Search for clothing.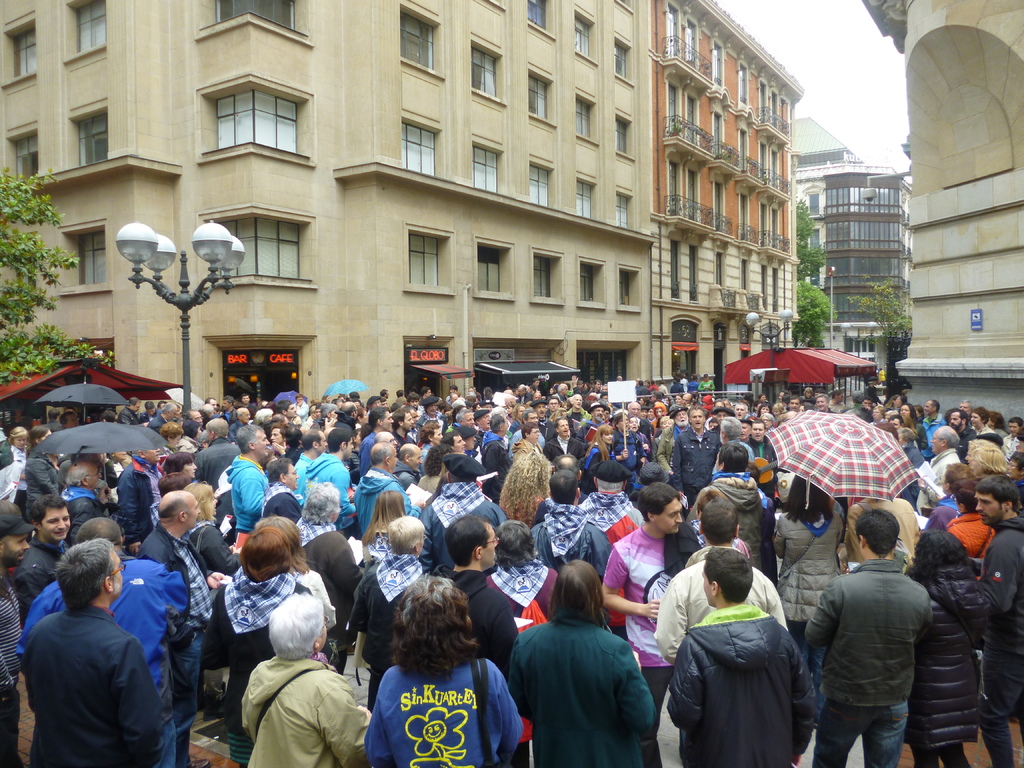
Found at [left=780, top=494, right=838, bottom=621].
